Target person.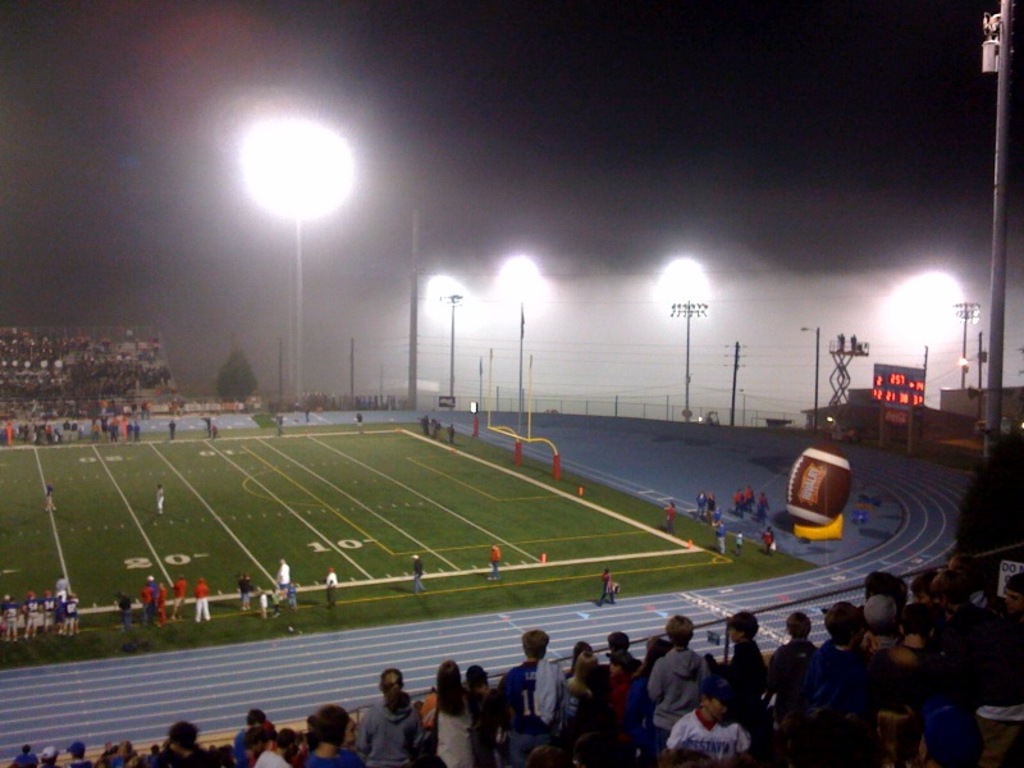
Target region: <bbox>0, 595, 20, 643</bbox>.
